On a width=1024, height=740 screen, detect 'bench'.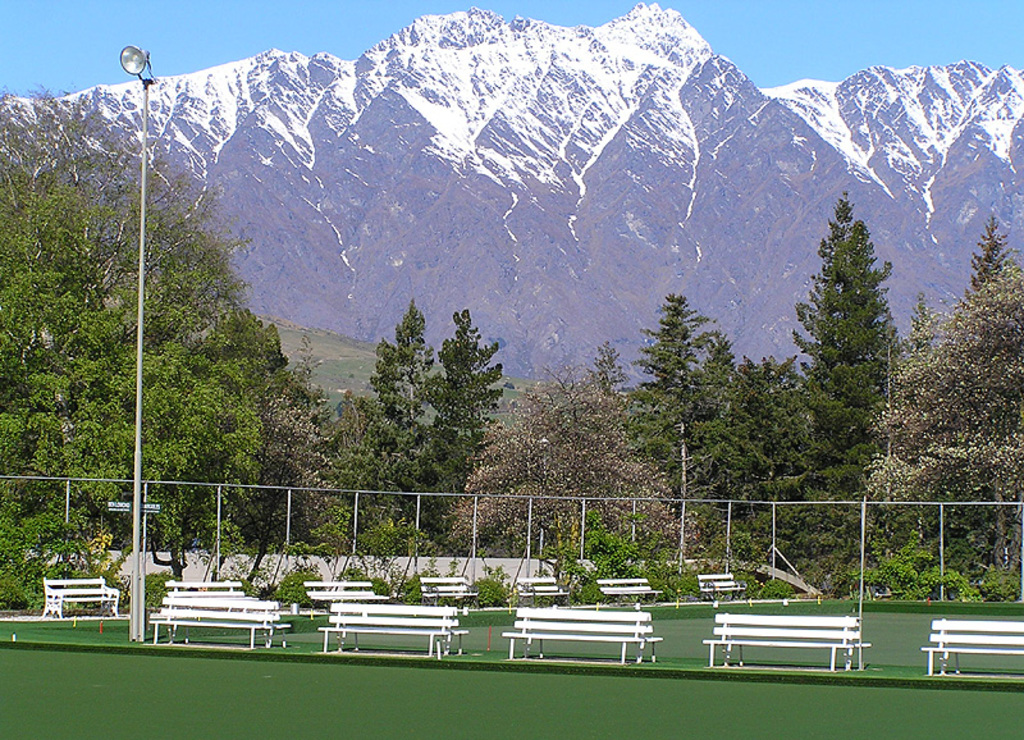
l=42, t=579, r=116, b=615.
